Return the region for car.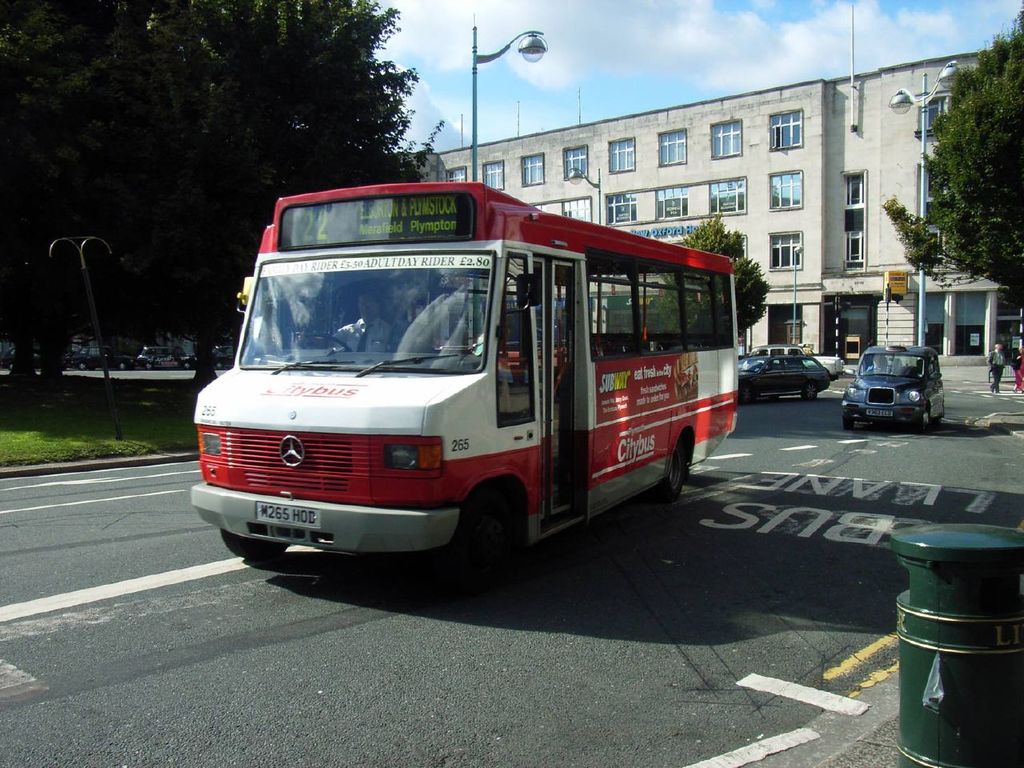
[138,345,198,370].
